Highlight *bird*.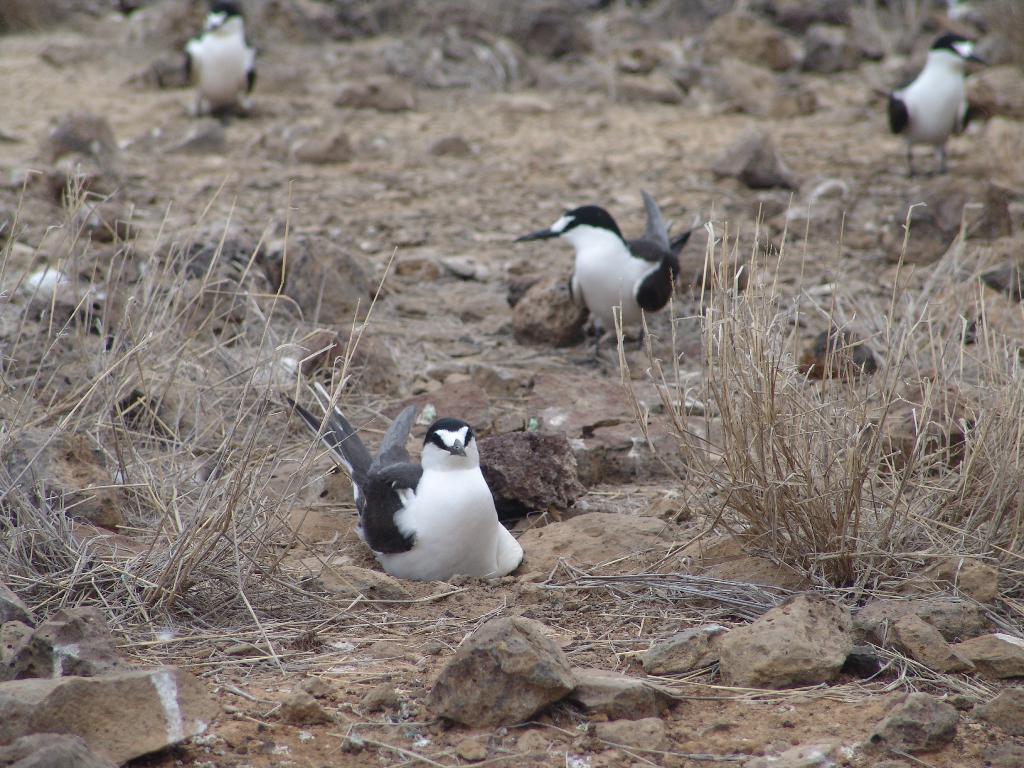
Highlighted region: bbox=[181, 0, 260, 120].
